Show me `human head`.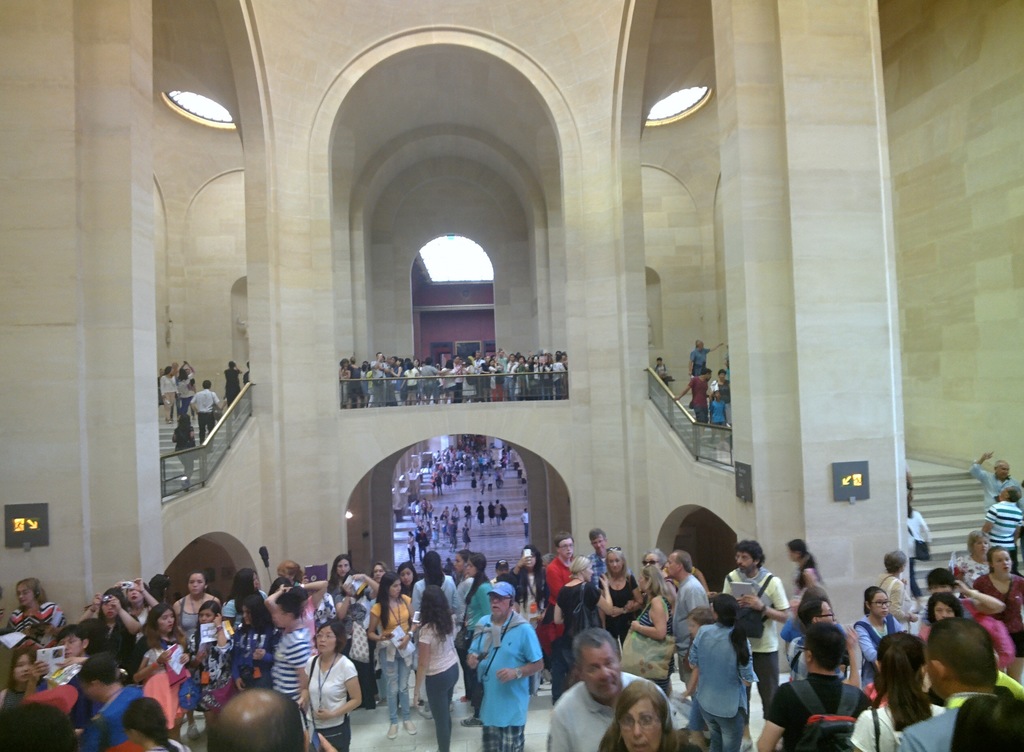
`human head` is here: x1=863 y1=587 x2=888 y2=617.
